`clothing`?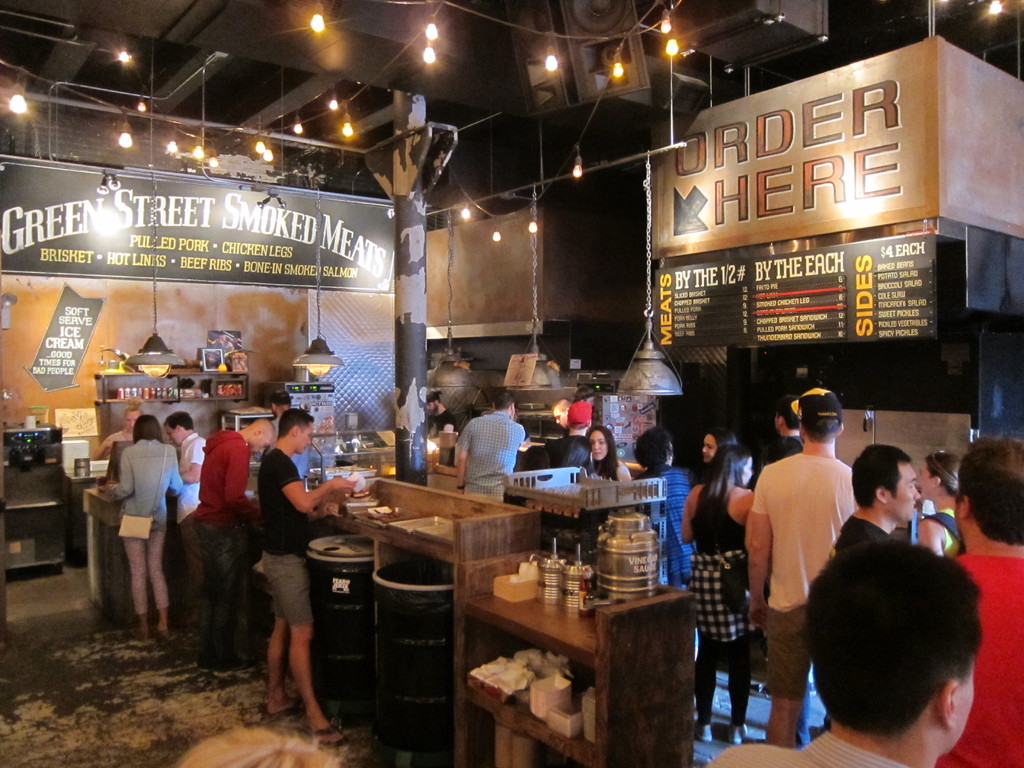
[left=543, top=433, right=595, bottom=470]
